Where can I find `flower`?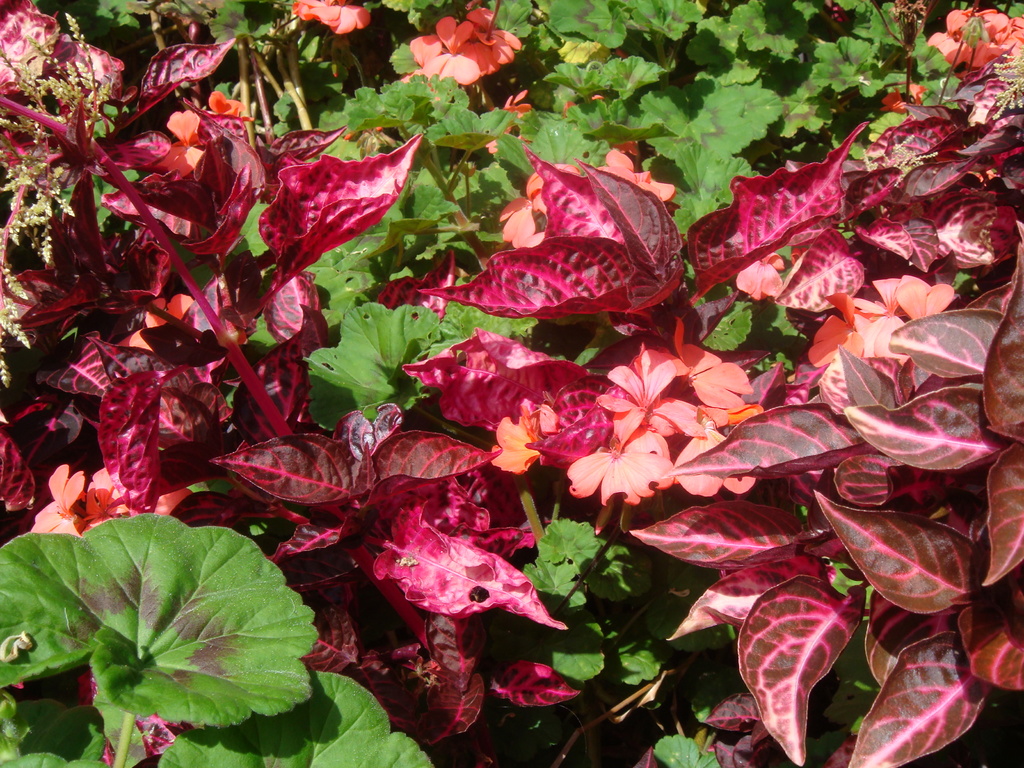
You can find it at [480, 87, 534, 160].
